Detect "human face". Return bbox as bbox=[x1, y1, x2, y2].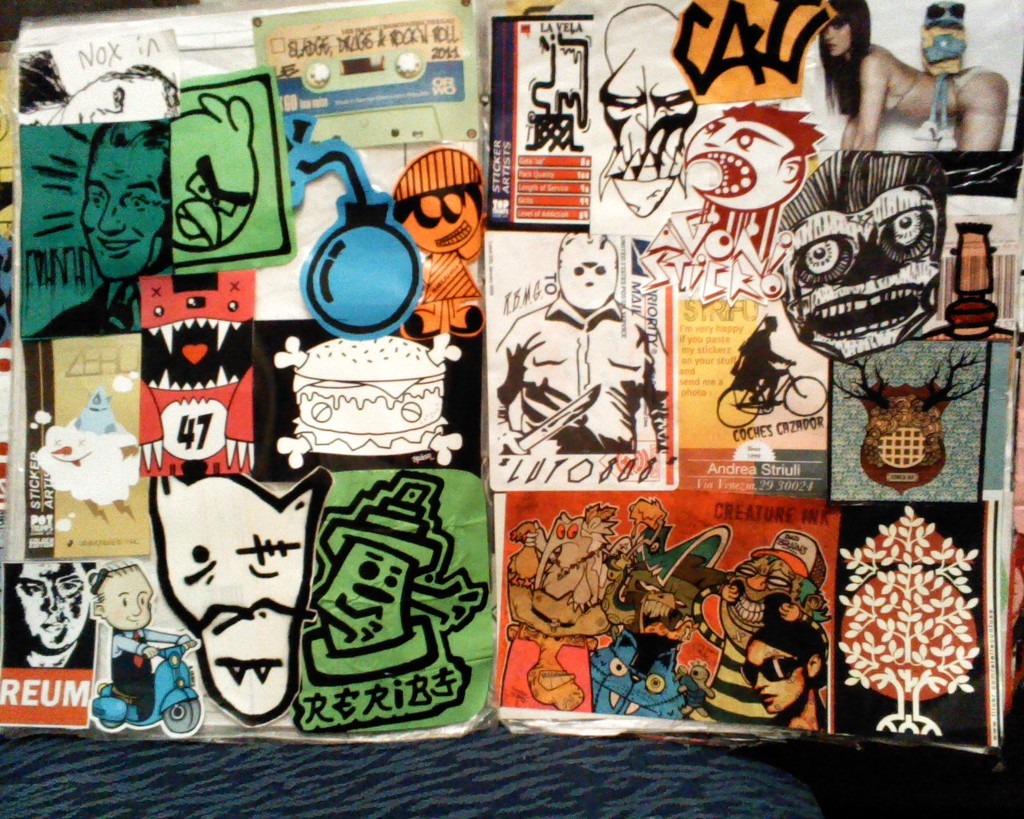
bbox=[100, 573, 150, 639].
